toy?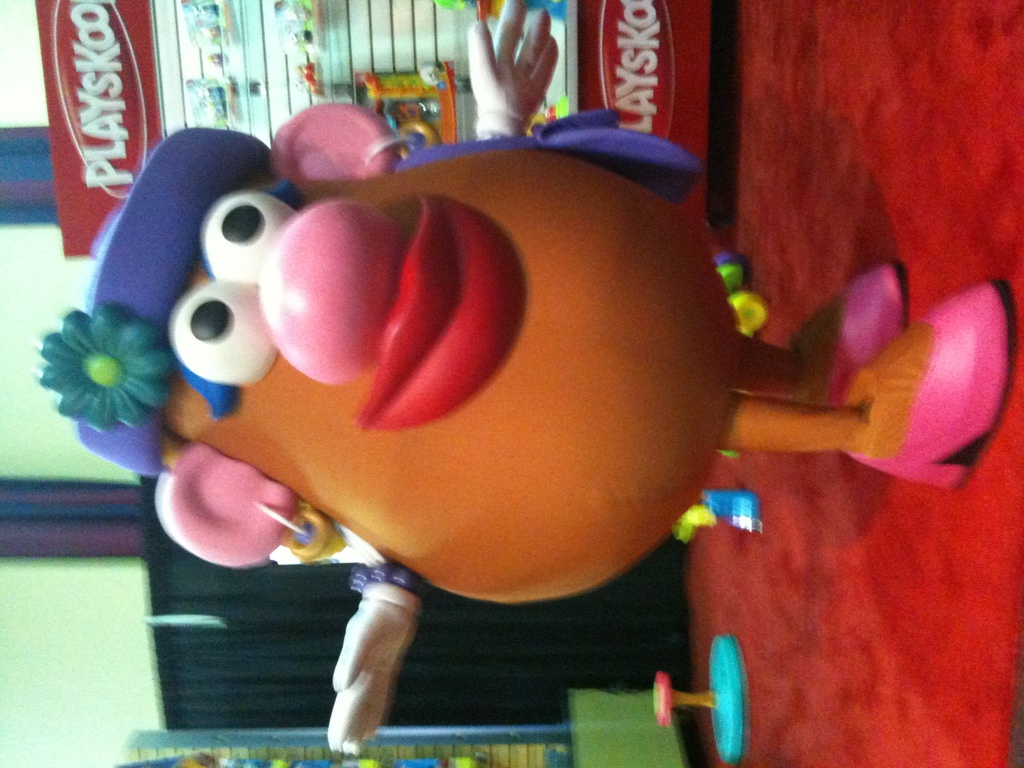
box(26, 0, 1018, 767)
